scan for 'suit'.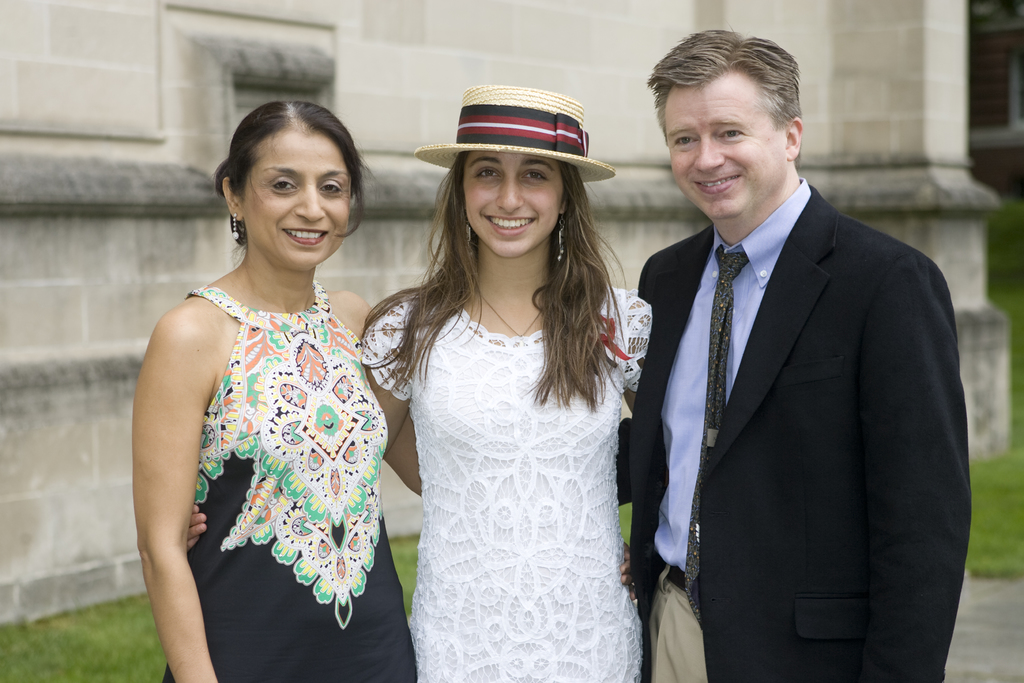
Scan result: region(602, 31, 993, 680).
